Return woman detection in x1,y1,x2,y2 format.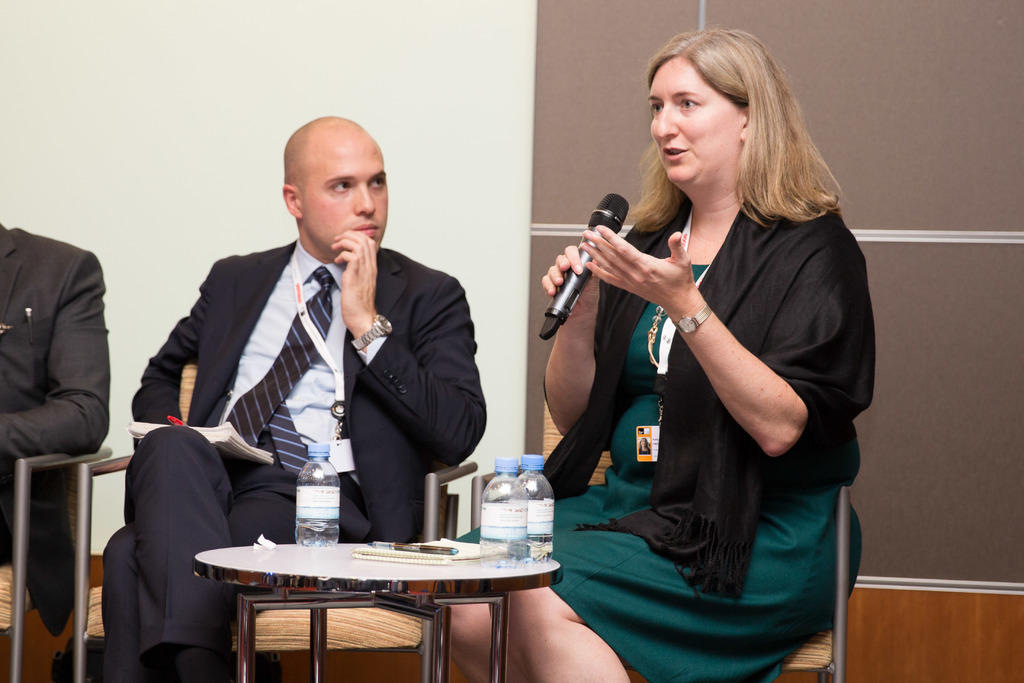
436,86,829,661.
